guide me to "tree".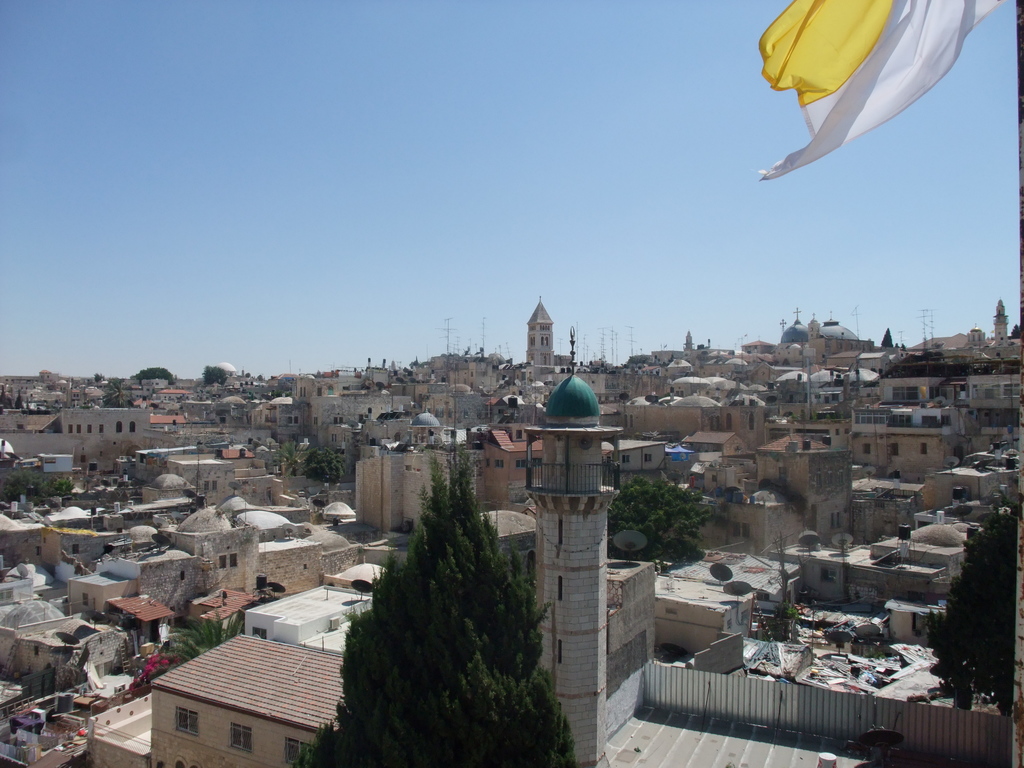
Guidance: <bbox>922, 511, 1019, 714</bbox>.
